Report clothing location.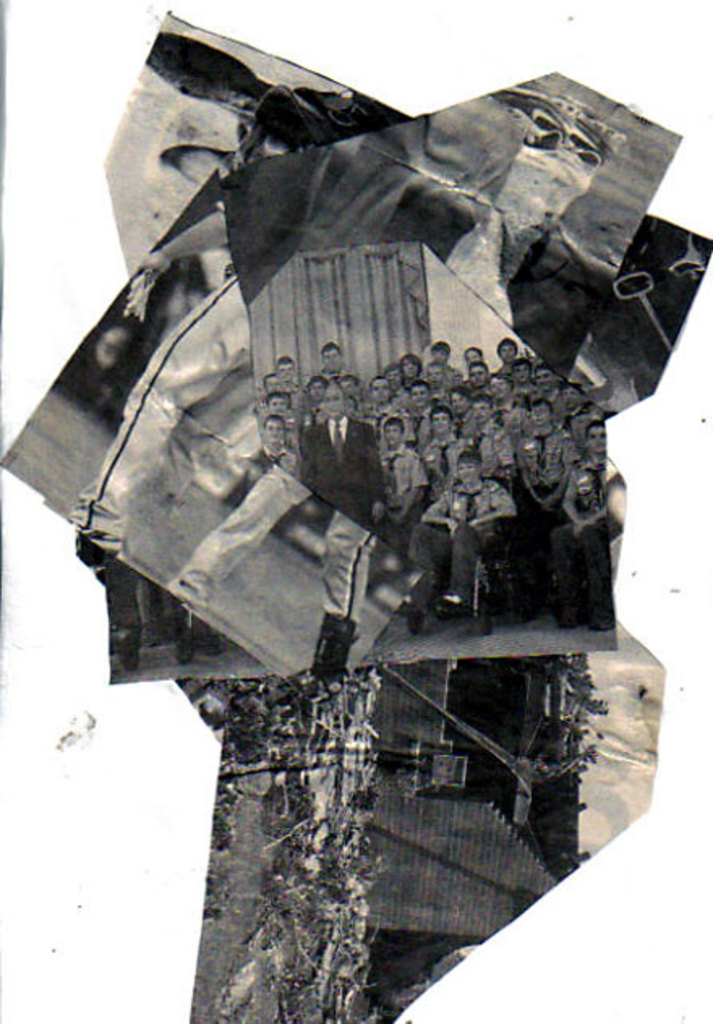
Report: [x1=434, y1=363, x2=454, y2=390].
